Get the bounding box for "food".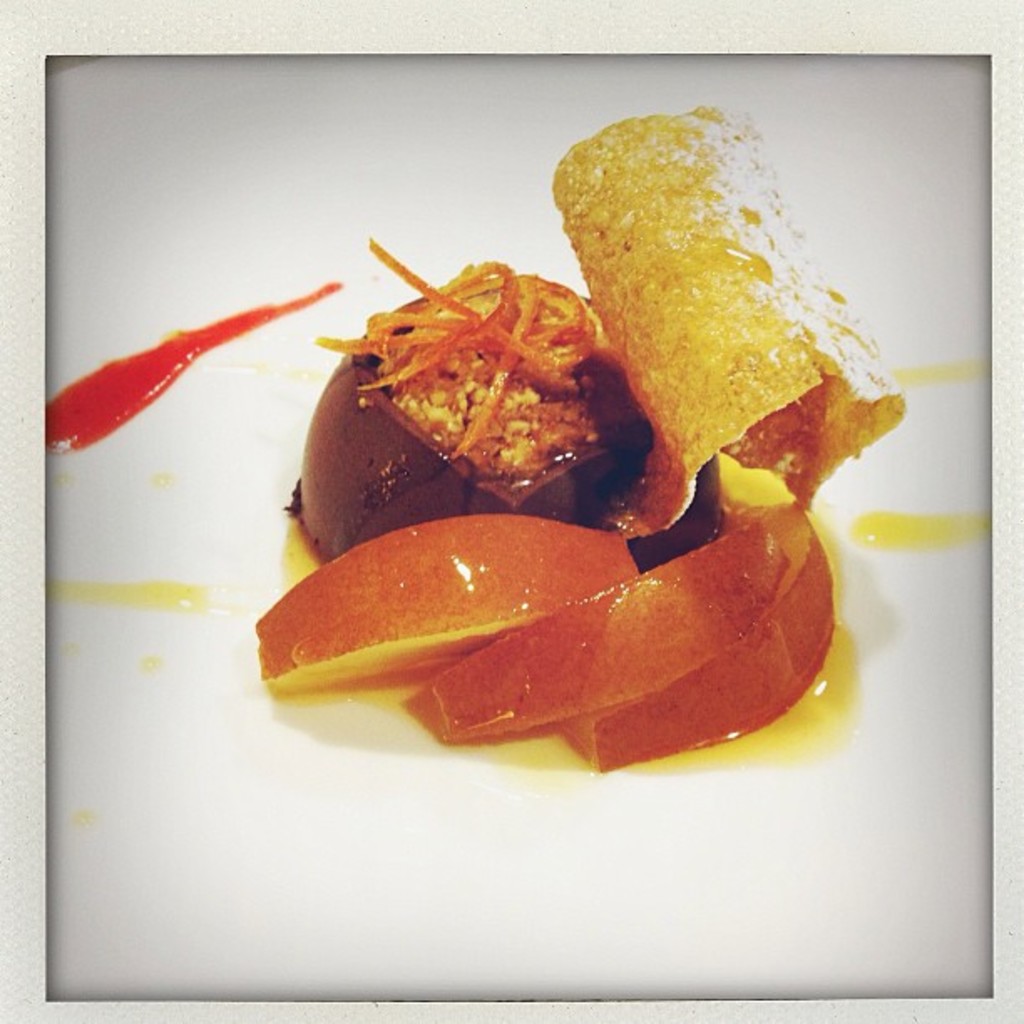
<region>172, 144, 887, 771</region>.
